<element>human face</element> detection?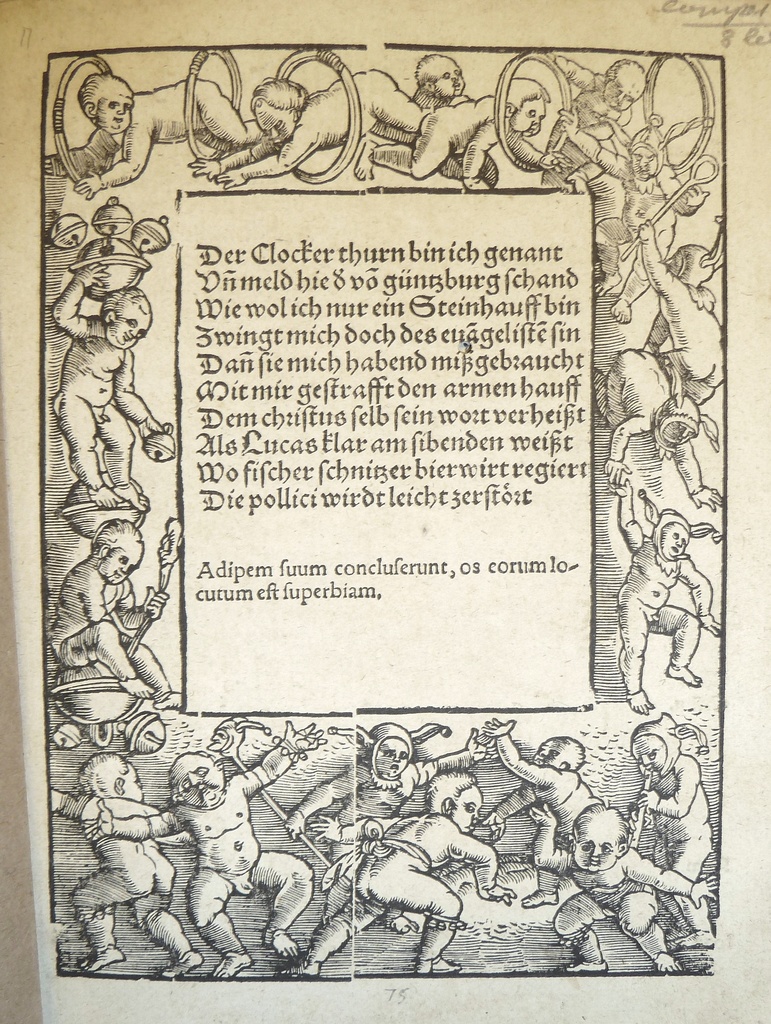
{"left": 533, "top": 737, "right": 571, "bottom": 767}
